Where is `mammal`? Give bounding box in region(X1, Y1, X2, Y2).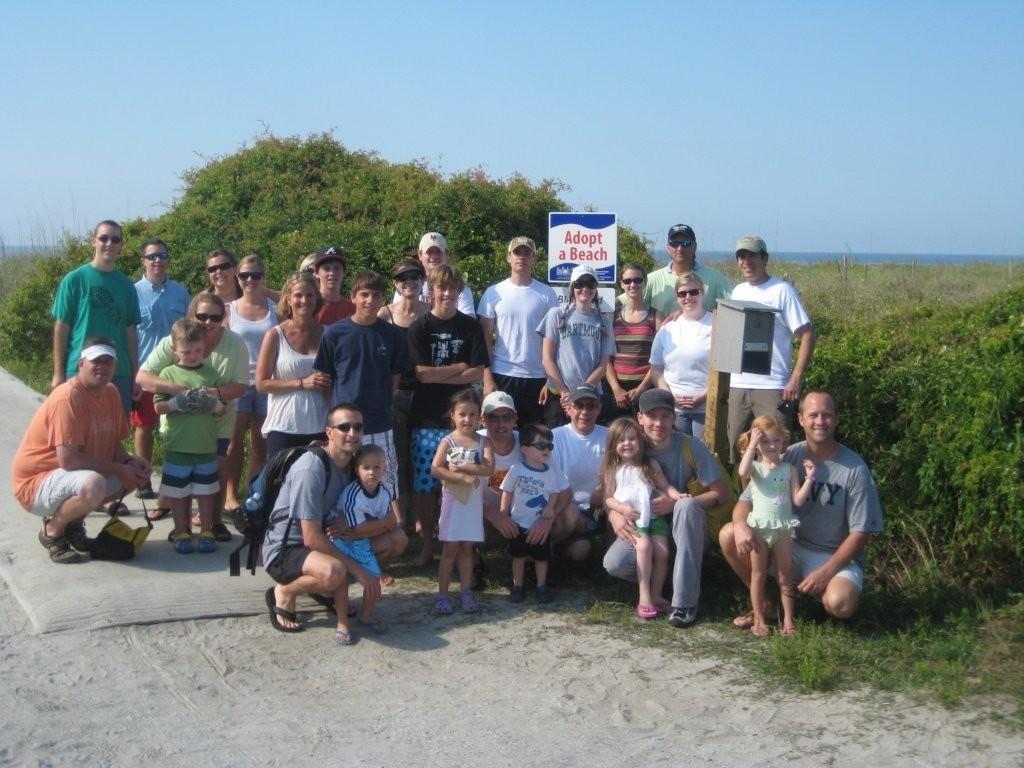
region(468, 393, 580, 590).
